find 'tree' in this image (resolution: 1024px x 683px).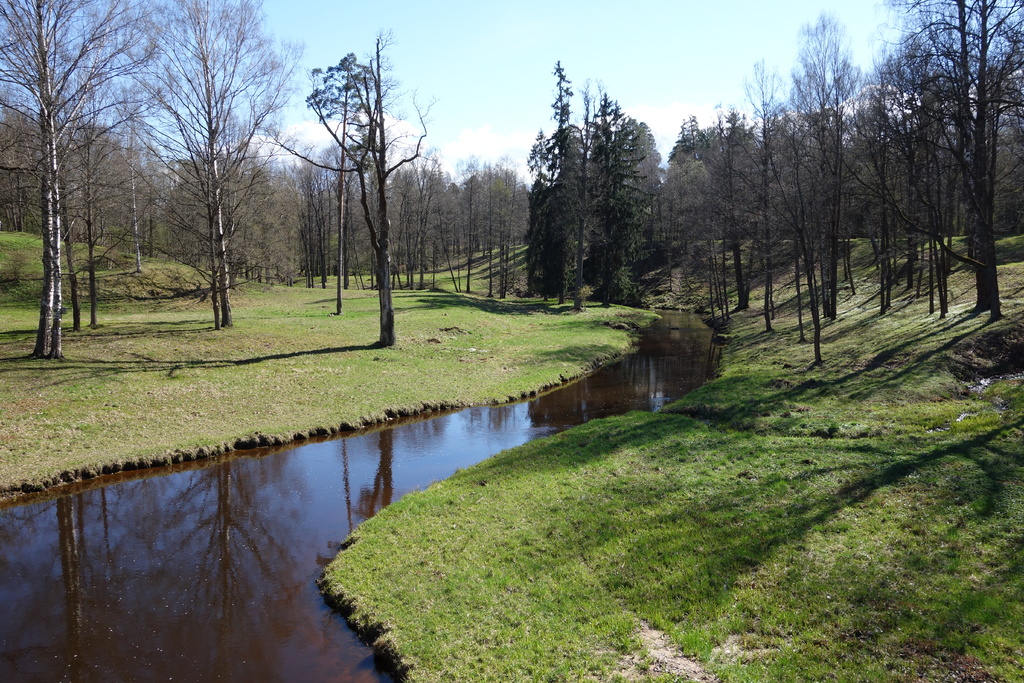
left=0, top=0, right=142, bottom=365.
